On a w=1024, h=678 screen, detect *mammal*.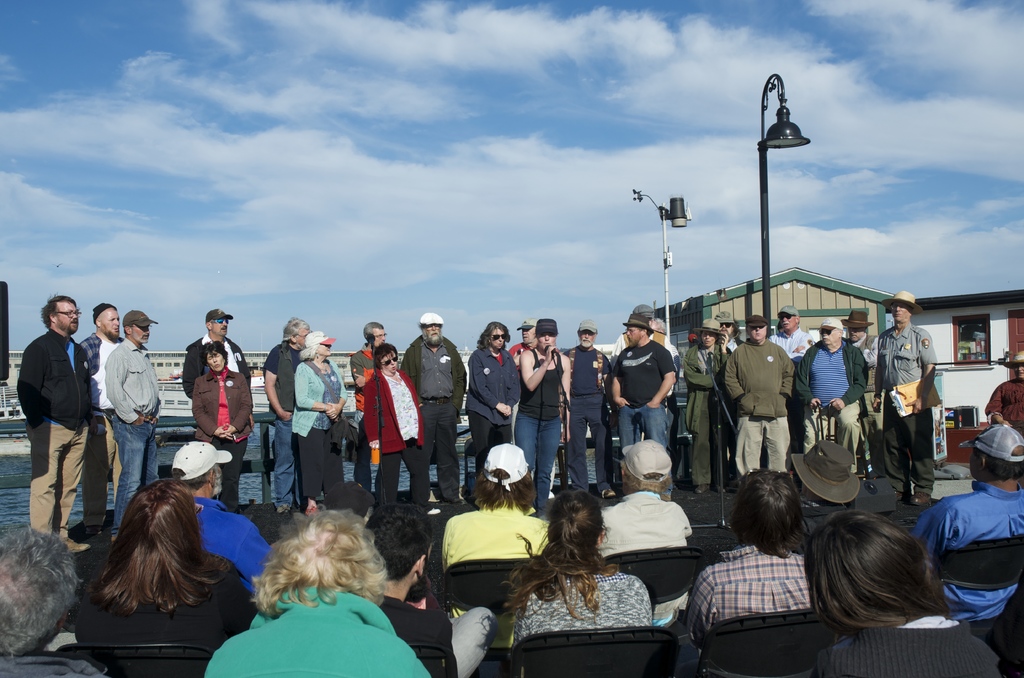
{"x1": 166, "y1": 435, "x2": 278, "y2": 592}.
